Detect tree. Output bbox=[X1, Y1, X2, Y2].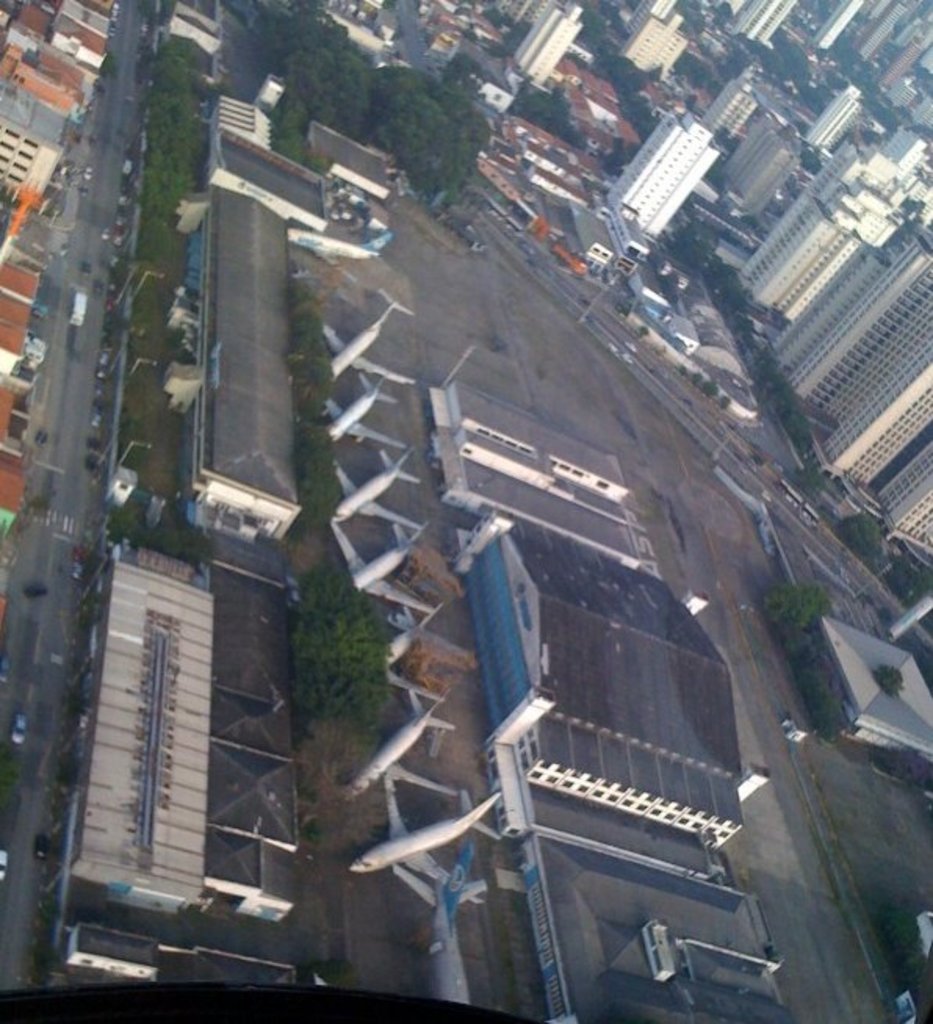
bbox=[828, 512, 880, 559].
